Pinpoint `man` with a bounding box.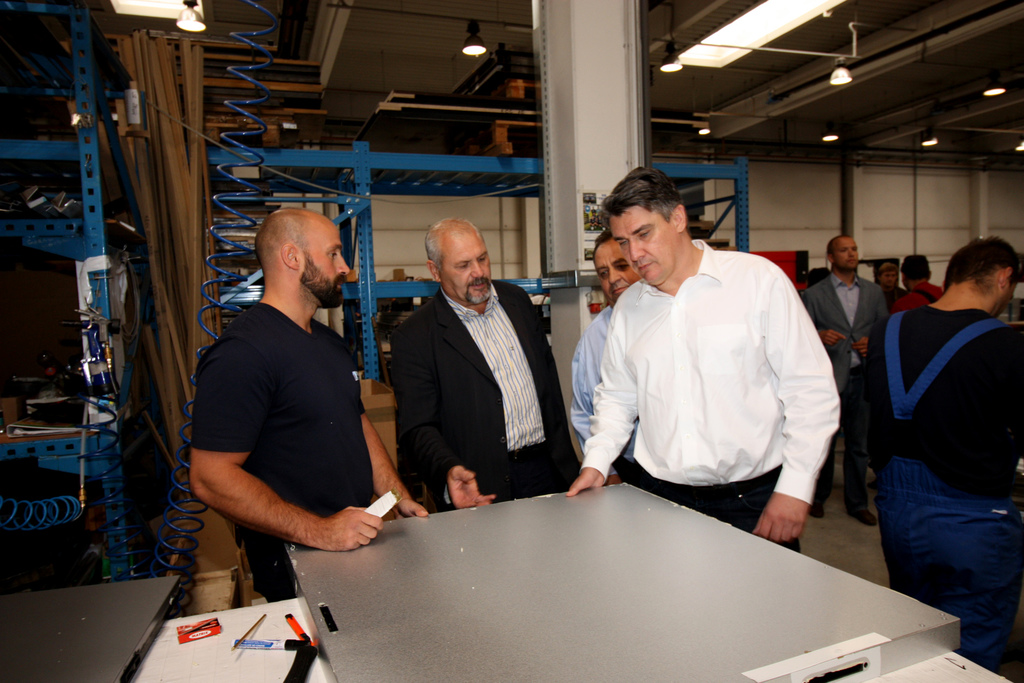
[x1=572, y1=180, x2=858, y2=552].
